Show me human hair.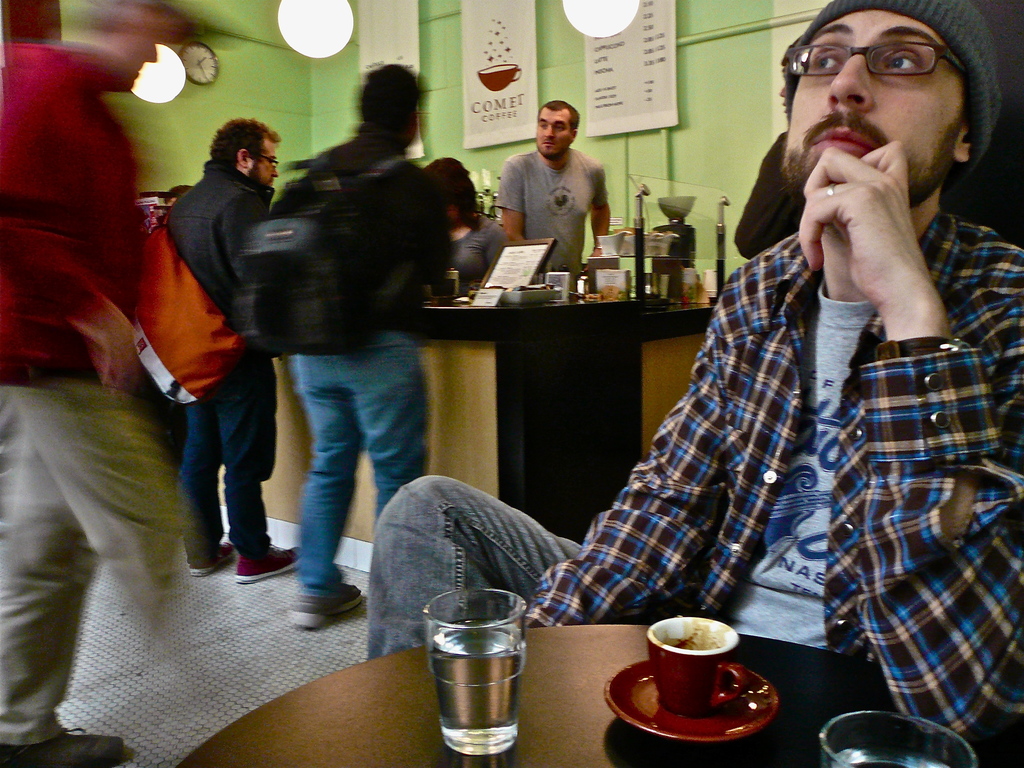
human hair is here: <region>210, 116, 283, 190</region>.
